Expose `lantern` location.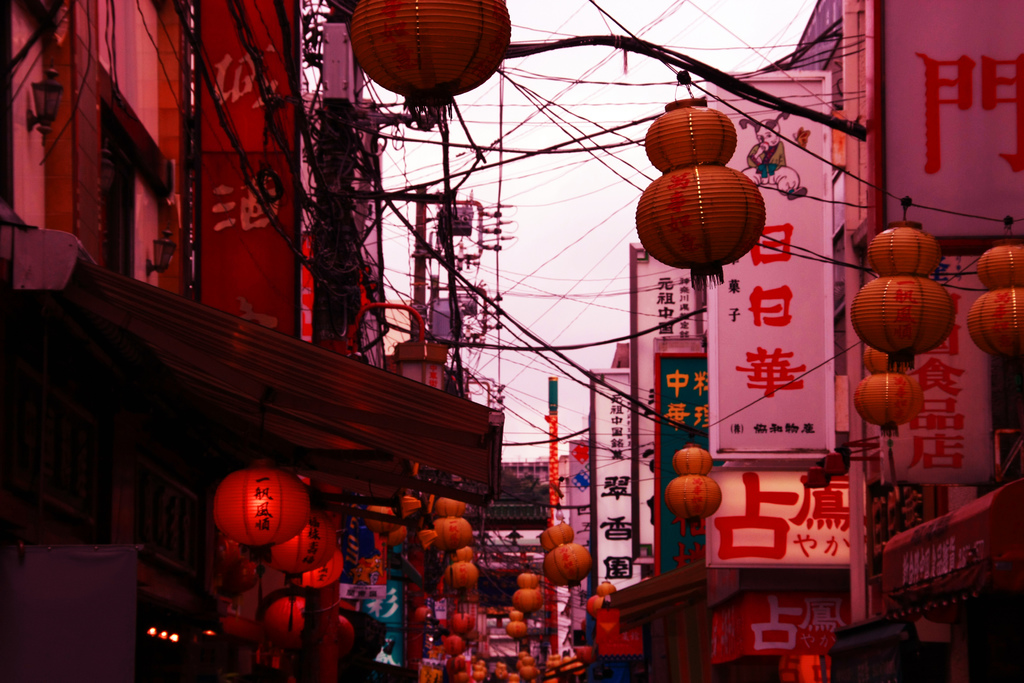
Exposed at BBox(636, 163, 766, 288).
